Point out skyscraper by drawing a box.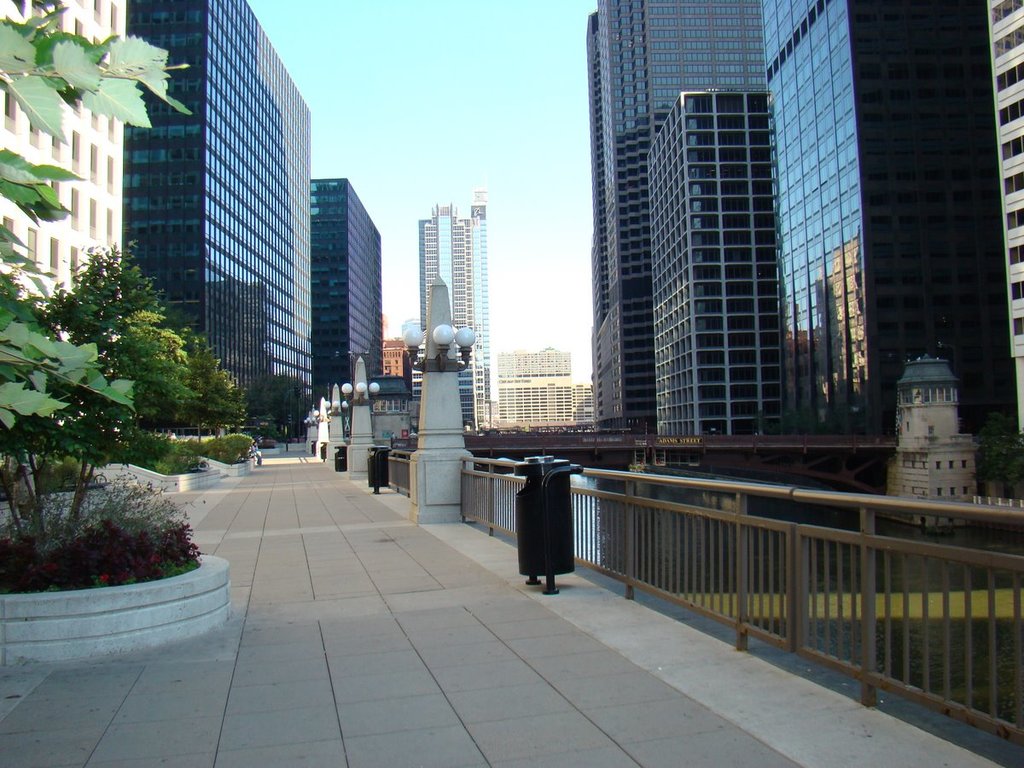
bbox(125, 0, 314, 436).
